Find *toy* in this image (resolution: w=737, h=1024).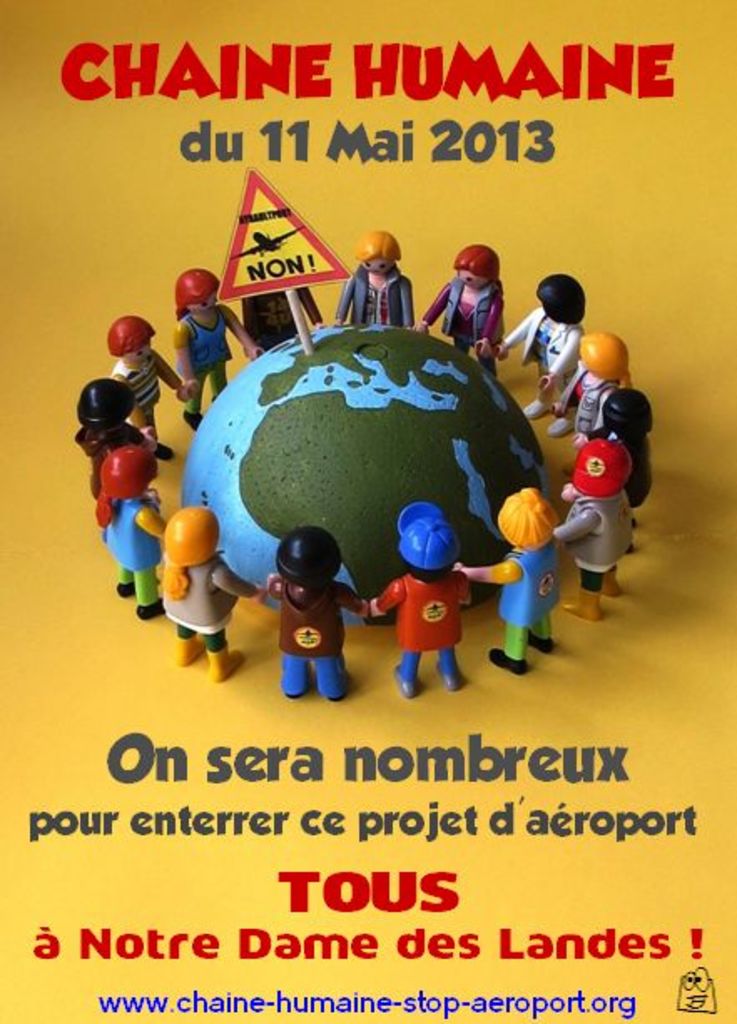
x1=450 y1=483 x2=568 y2=675.
